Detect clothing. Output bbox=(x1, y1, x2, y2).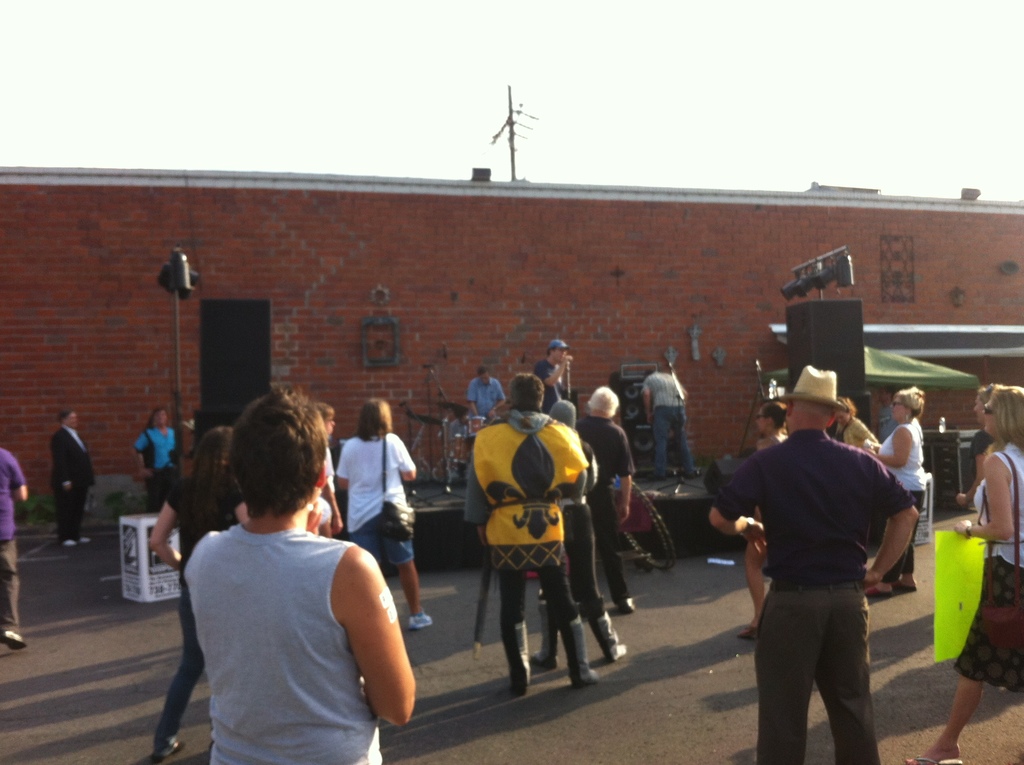
bbox=(136, 424, 176, 513).
